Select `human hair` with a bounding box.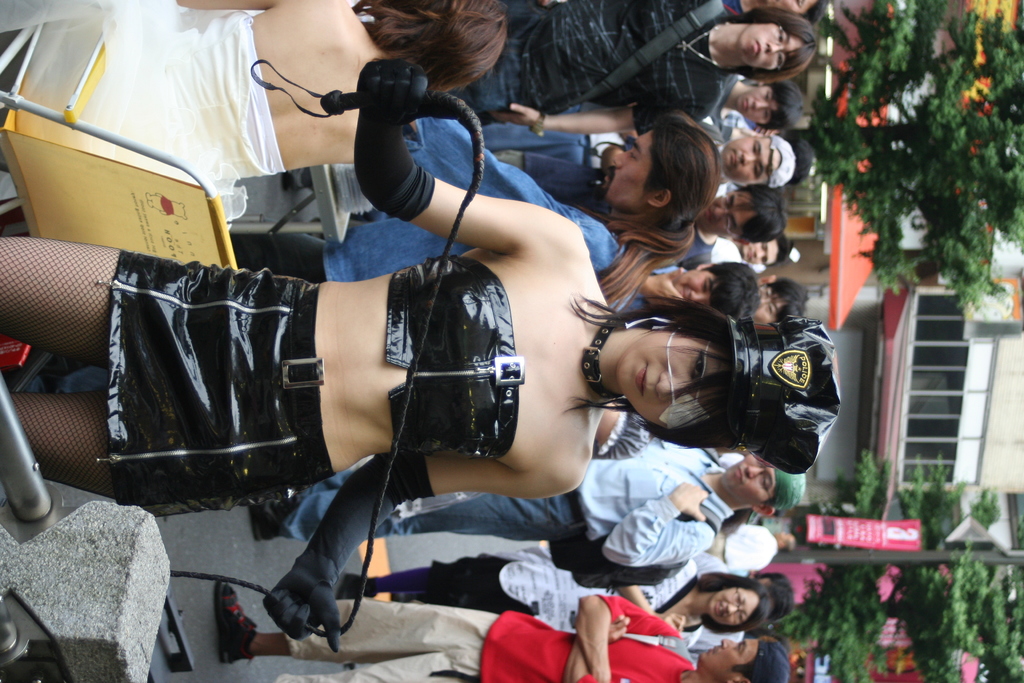
Rect(561, 300, 745, 454).
